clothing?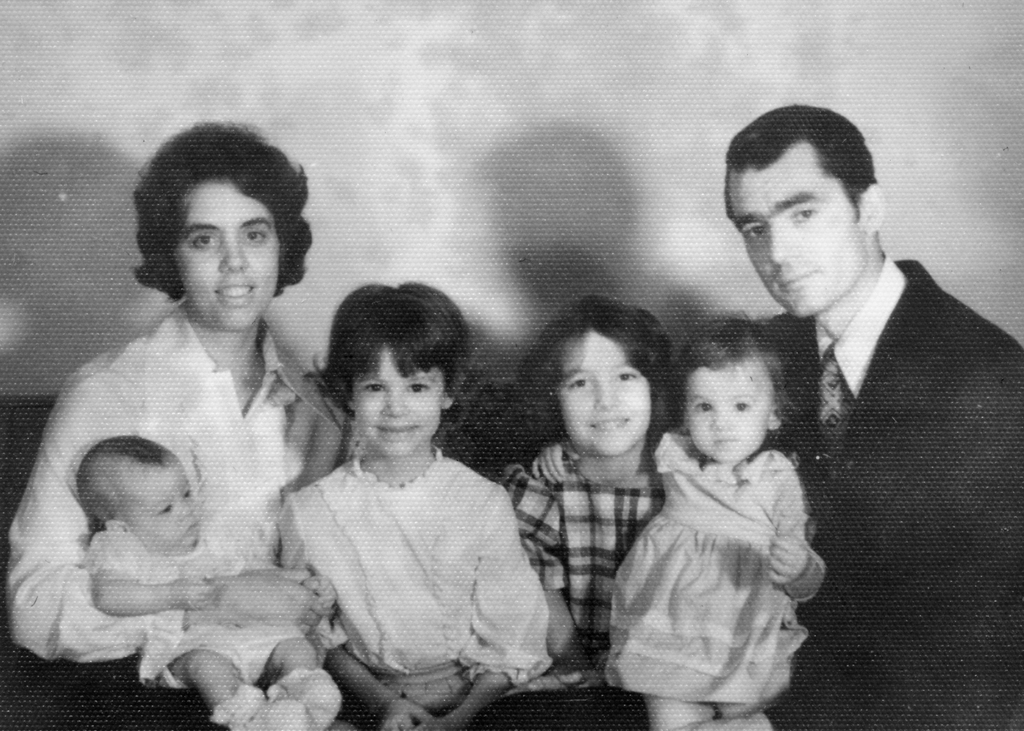
Rect(4, 307, 347, 730)
